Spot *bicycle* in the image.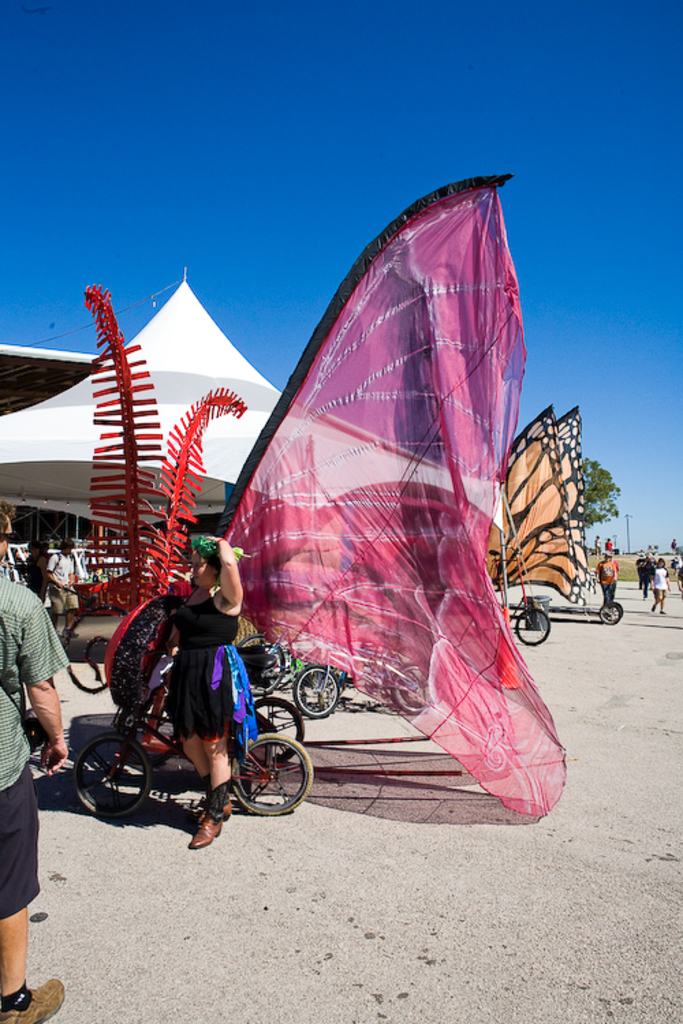
*bicycle* found at 499:598:552:649.
